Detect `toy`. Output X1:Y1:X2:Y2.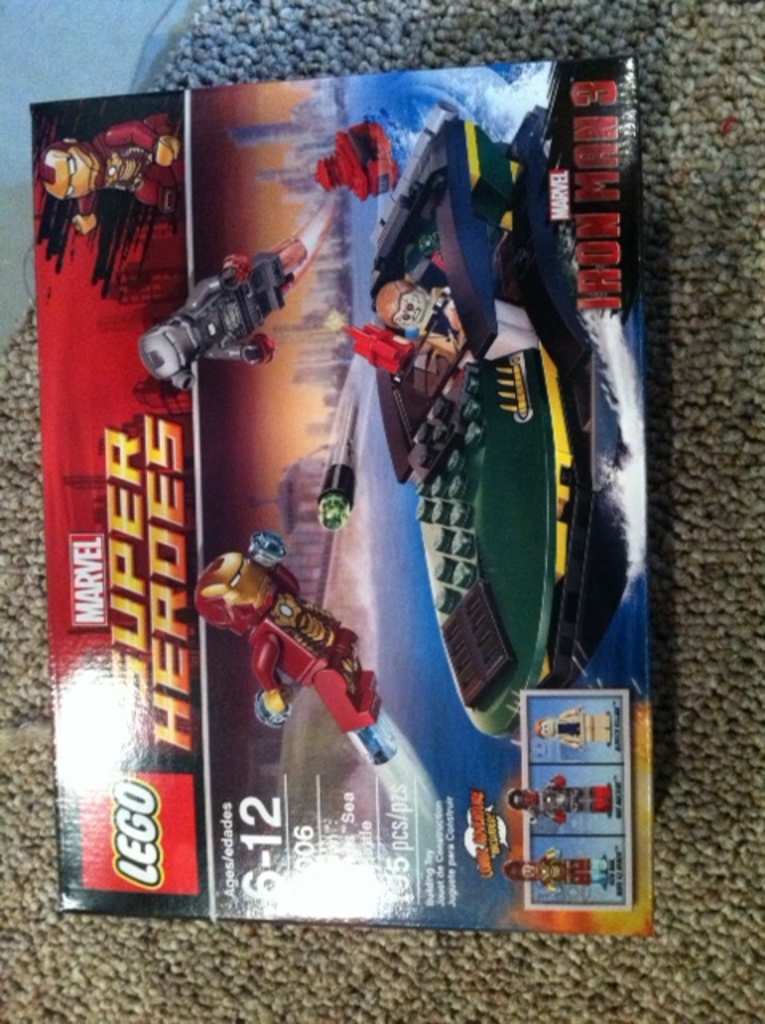
318:115:400:202.
